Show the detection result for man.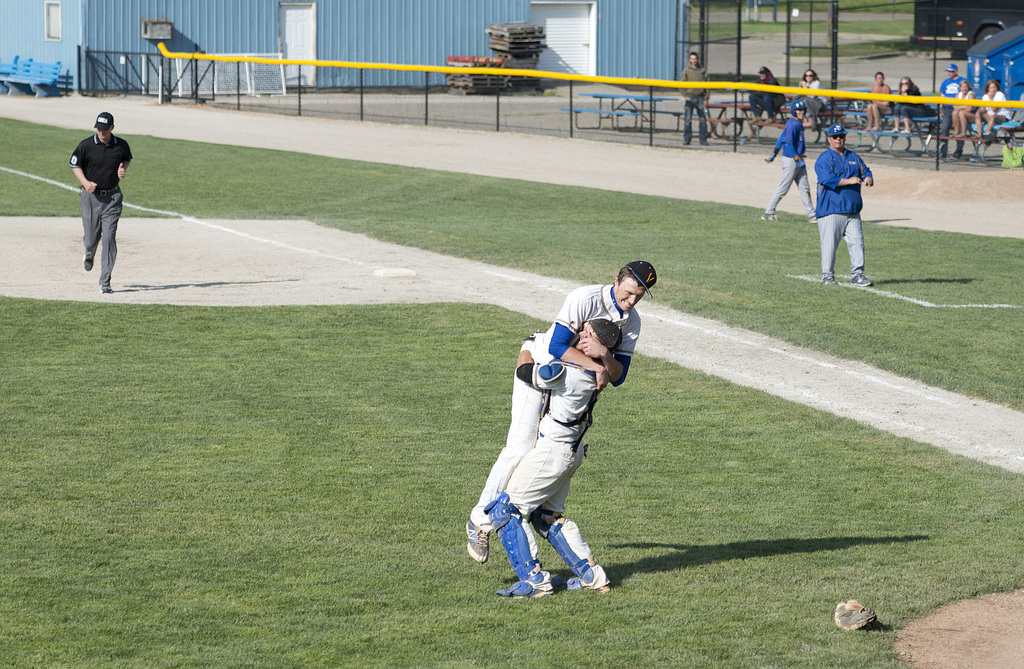
<region>932, 58, 974, 157</region>.
